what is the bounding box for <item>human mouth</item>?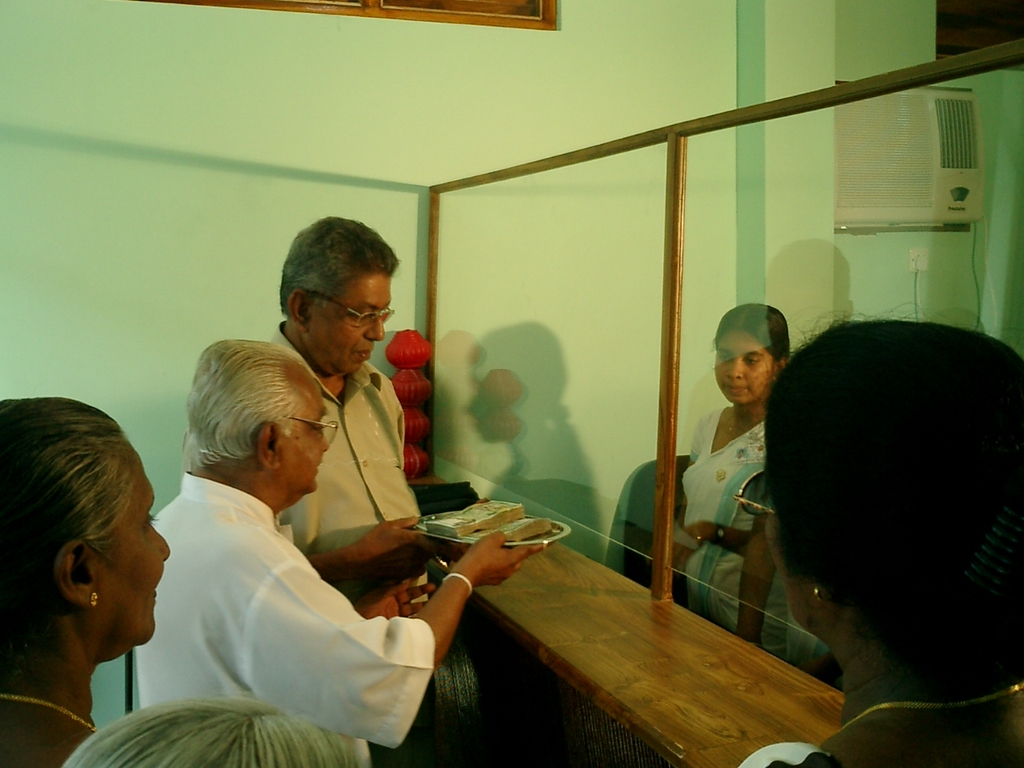
bbox=[725, 384, 744, 387].
